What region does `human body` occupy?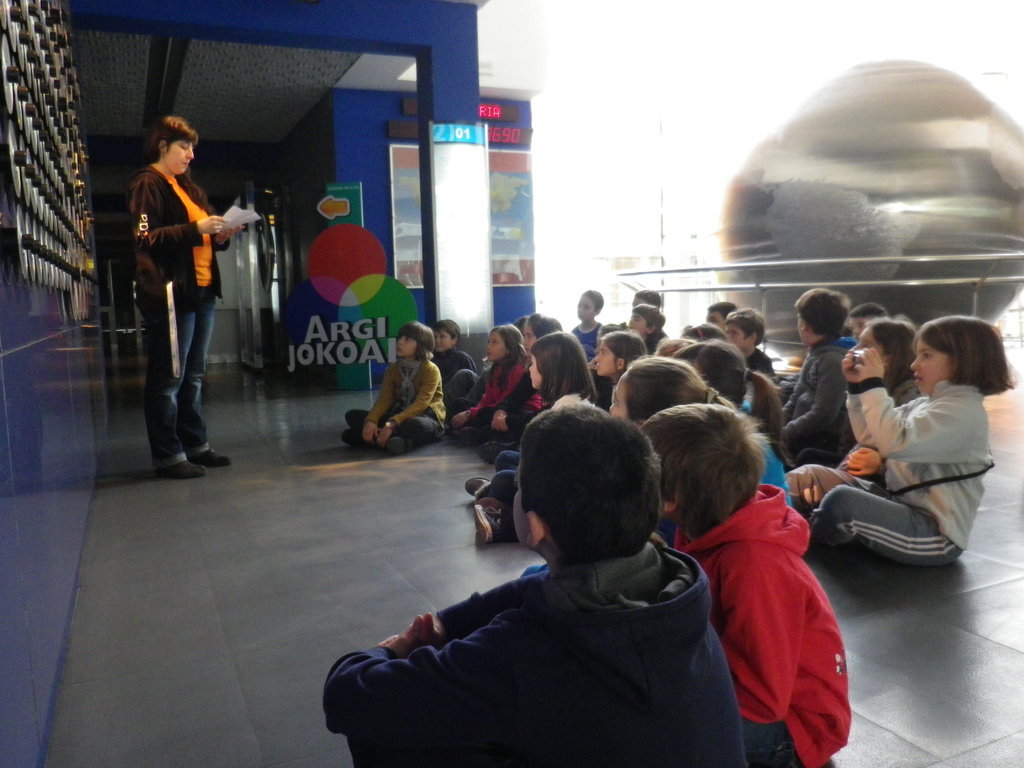
<bbox>678, 351, 797, 500</bbox>.
